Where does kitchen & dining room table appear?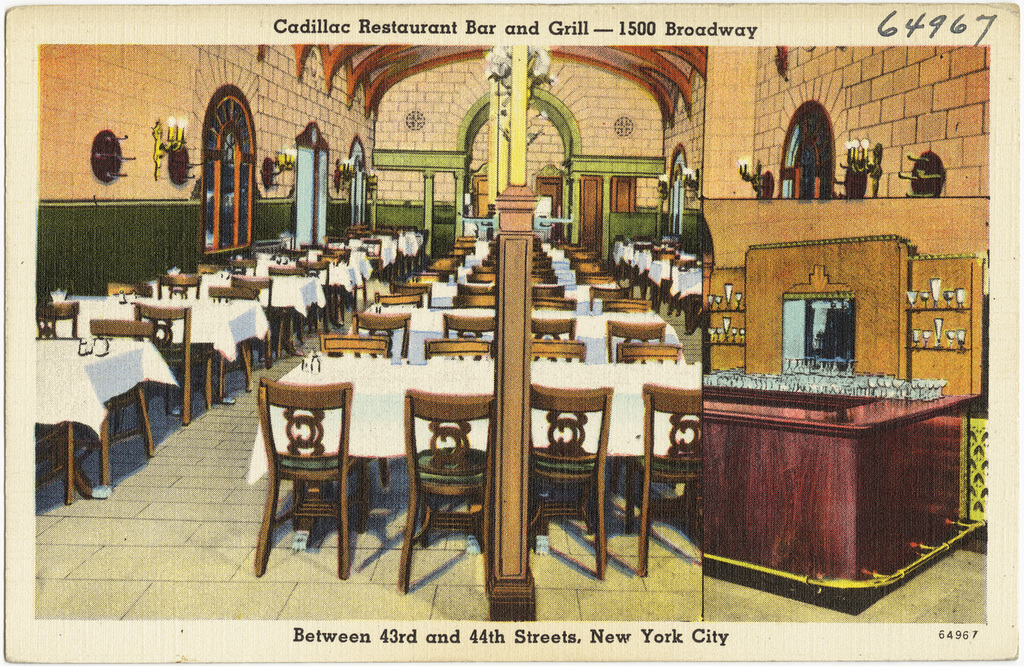
Appears at 9, 294, 177, 508.
